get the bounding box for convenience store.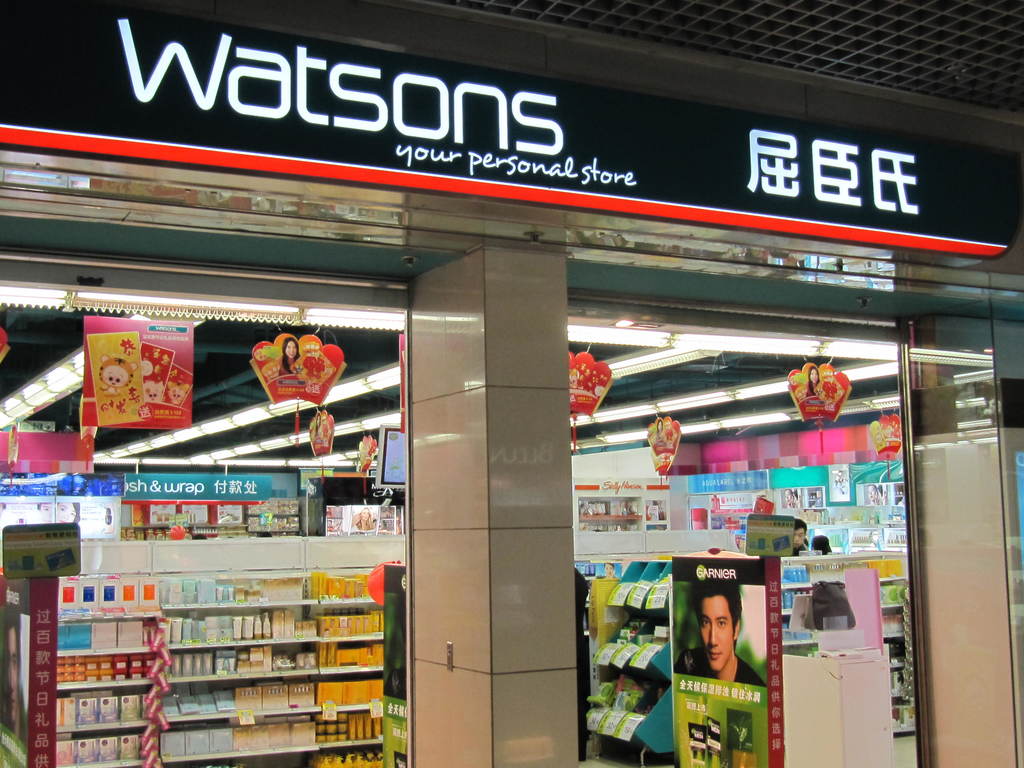
pyautogui.locateOnScreen(0, 13, 1023, 767).
